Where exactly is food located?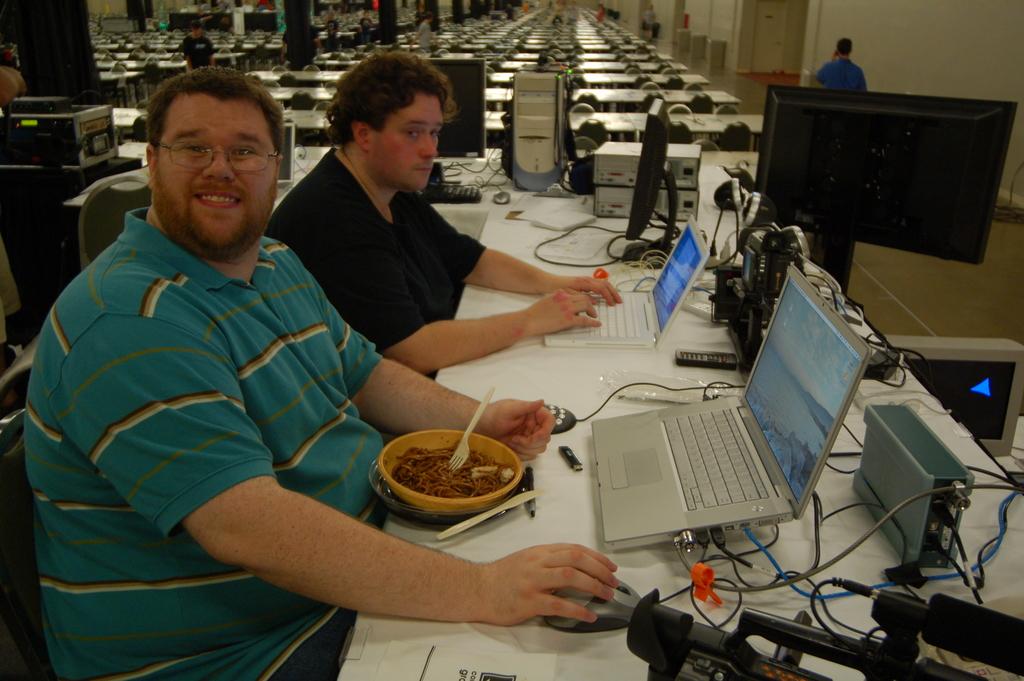
Its bounding box is Rect(391, 414, 552, 509).
